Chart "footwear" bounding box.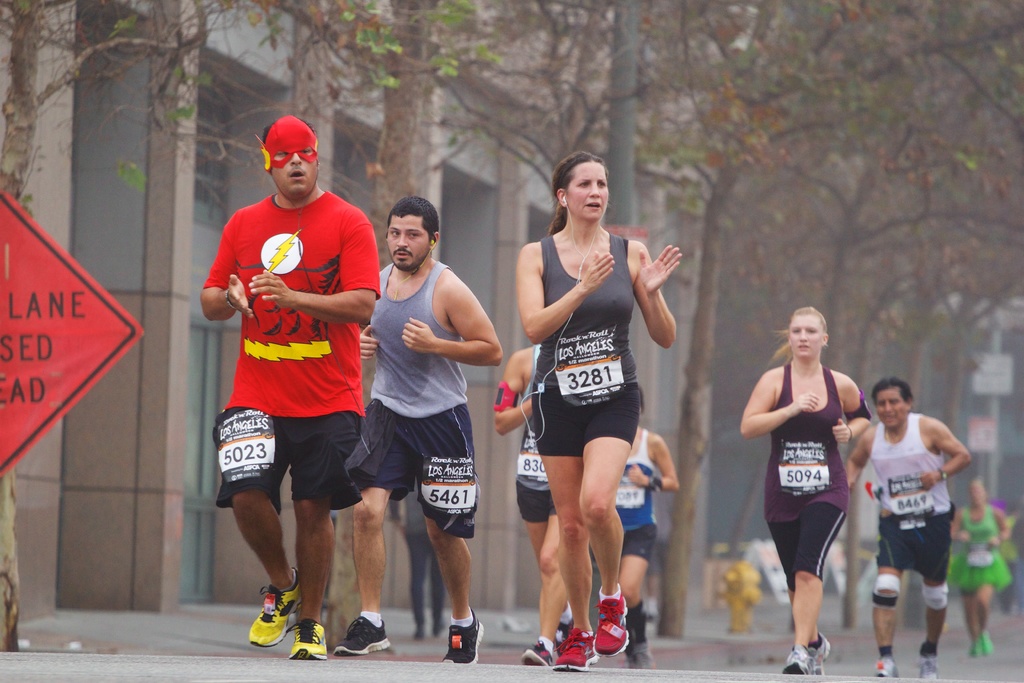
Charted: [785, 642, 811, 675].
